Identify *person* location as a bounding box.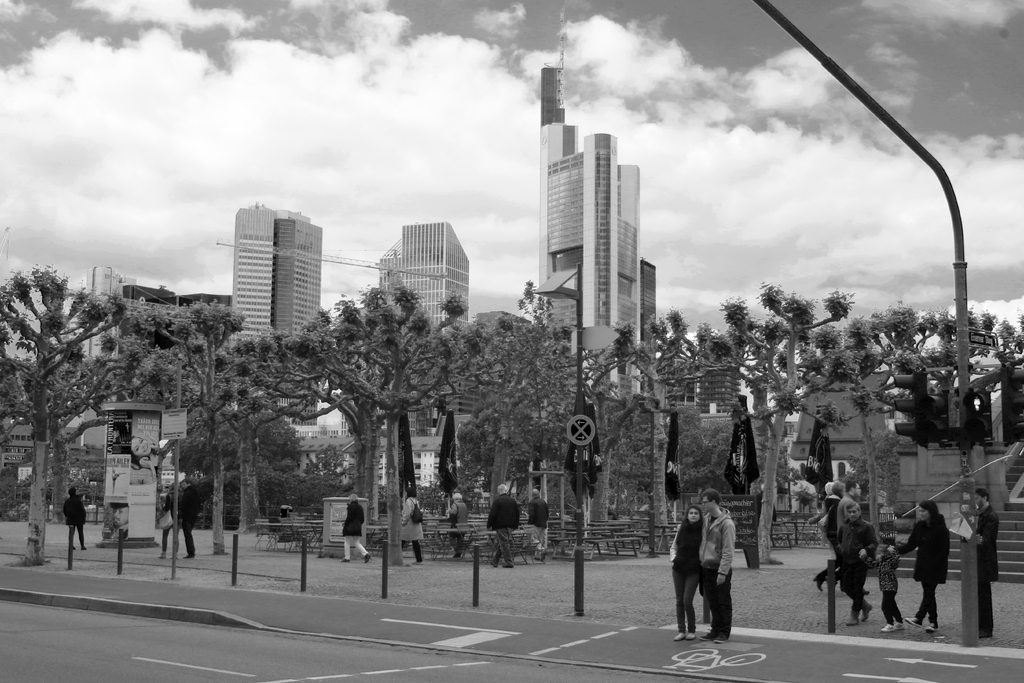
detection(445, 488, 468, 555).
